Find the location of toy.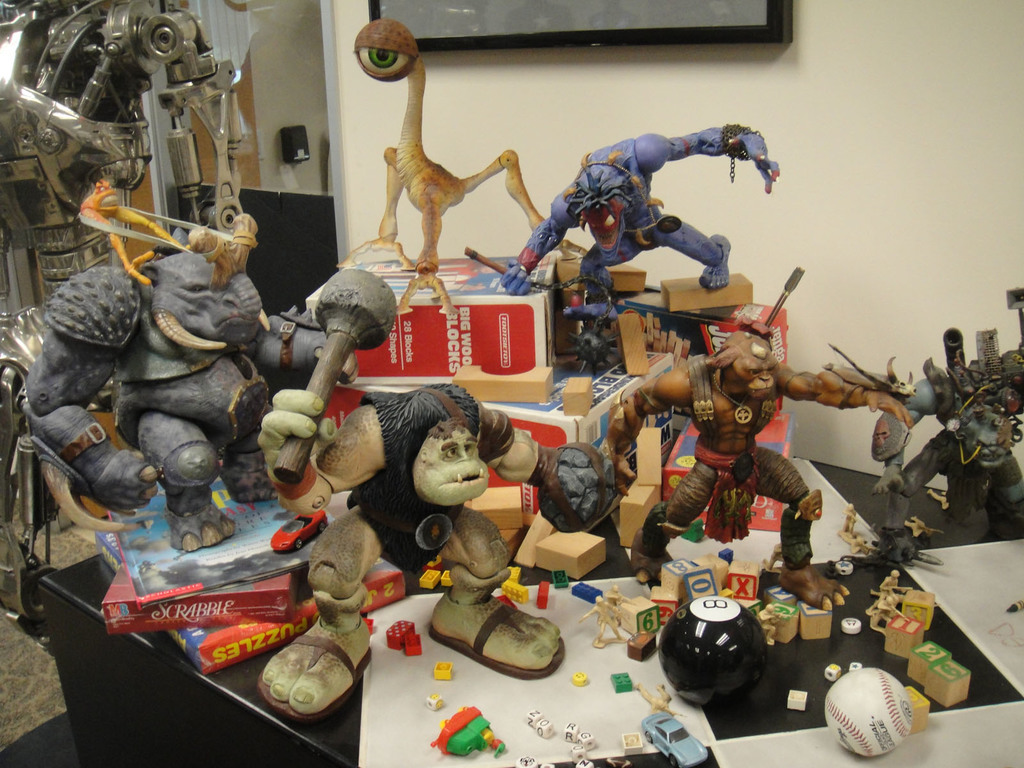
Location: [left=583, top=730, right=593, bottom=751].
